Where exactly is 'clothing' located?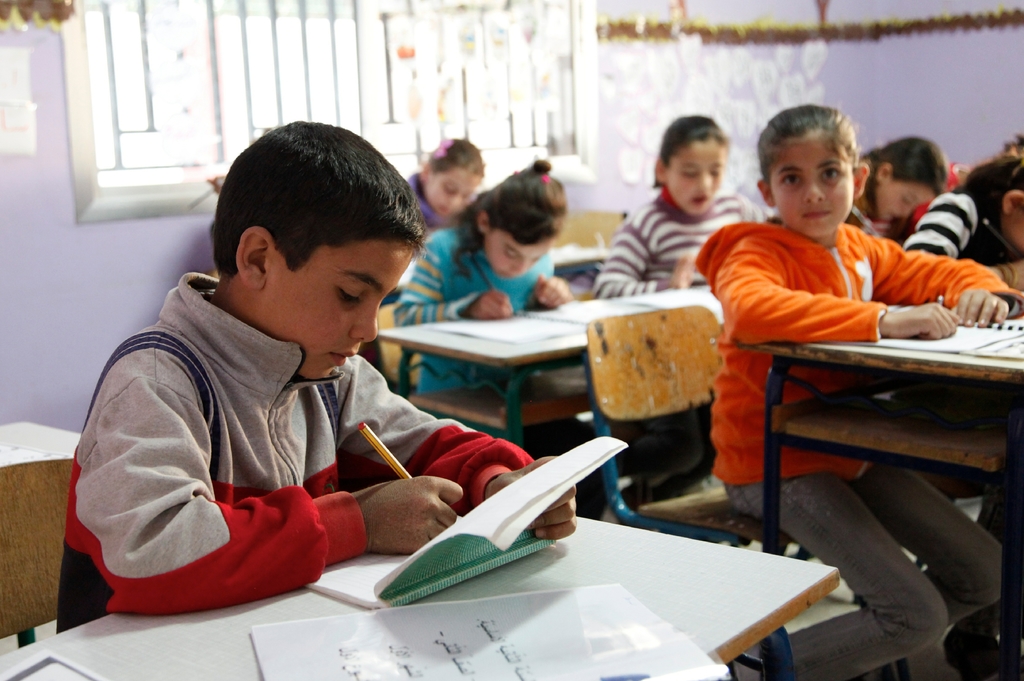
Its bounding box is bbox(44, 272, 541, 648).
